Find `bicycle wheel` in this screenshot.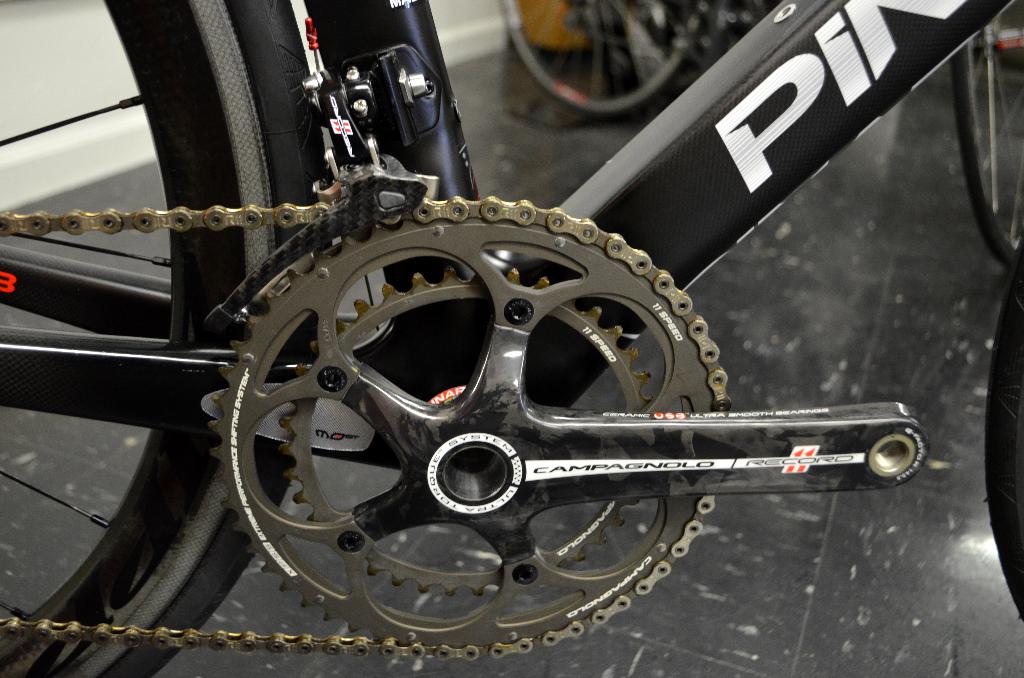
The bounding box for `bicycle wheel` is [x1=0, y1=0, x2=342, y2=677].
